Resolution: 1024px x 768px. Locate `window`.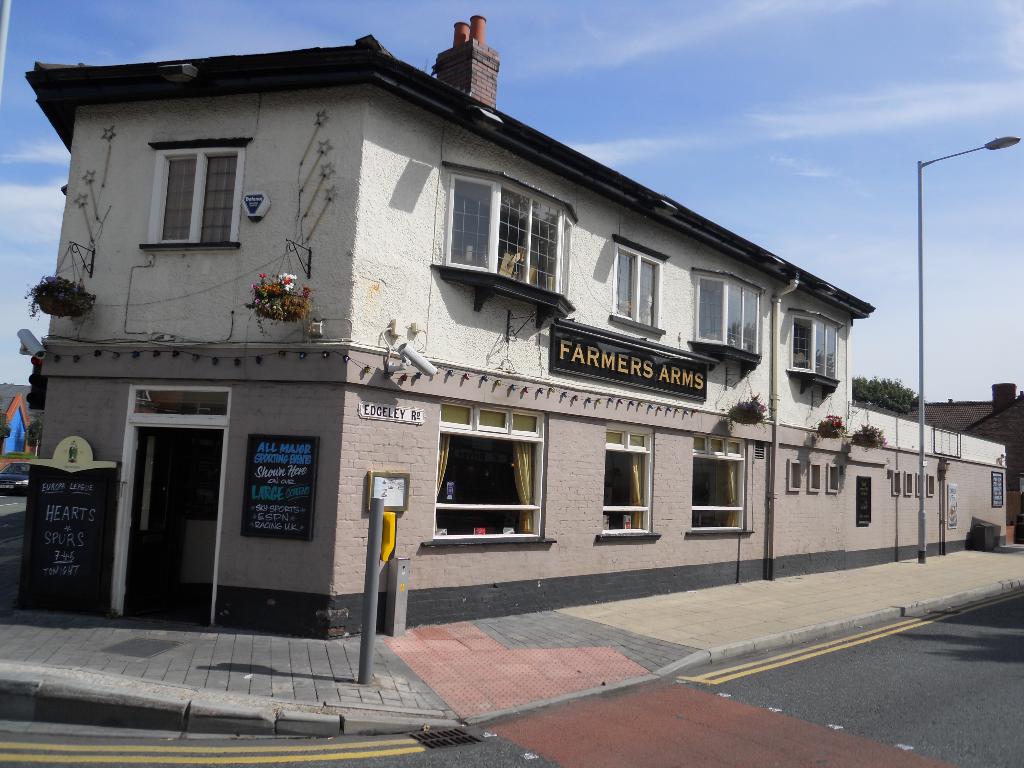
x1=784 y1=315 x2=837 y2=388.
